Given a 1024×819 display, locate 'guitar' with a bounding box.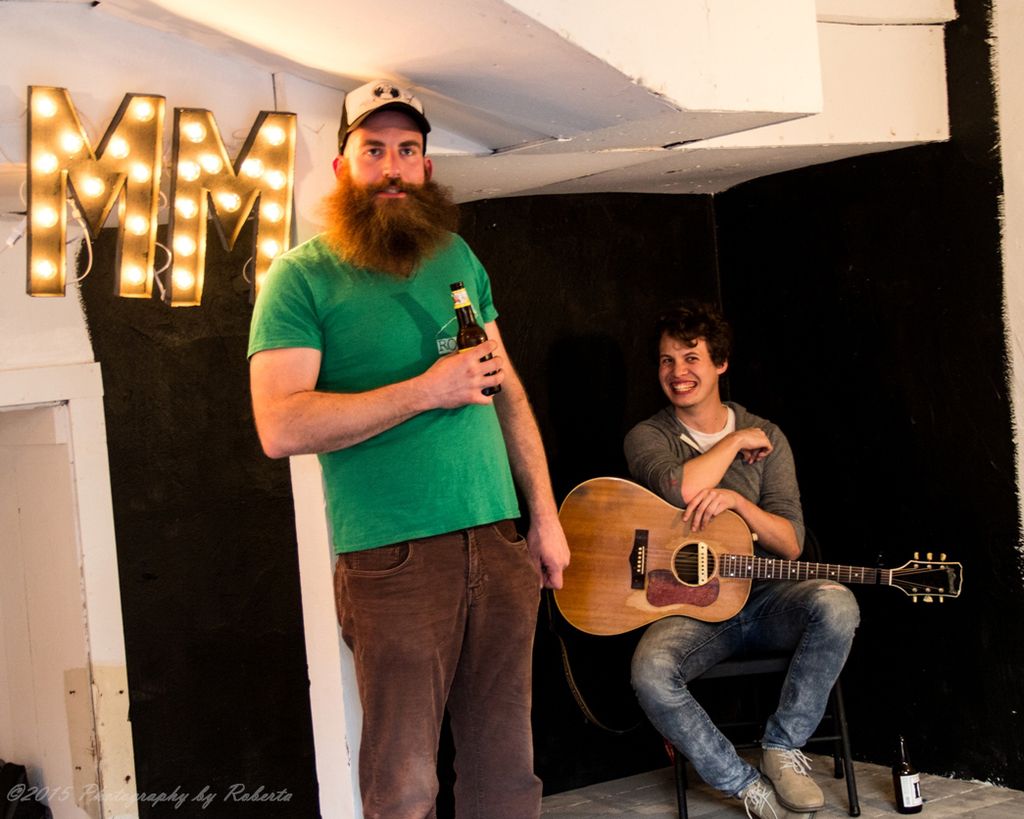
Located: (x1=515, y1=477, x2=966, y2=644).
